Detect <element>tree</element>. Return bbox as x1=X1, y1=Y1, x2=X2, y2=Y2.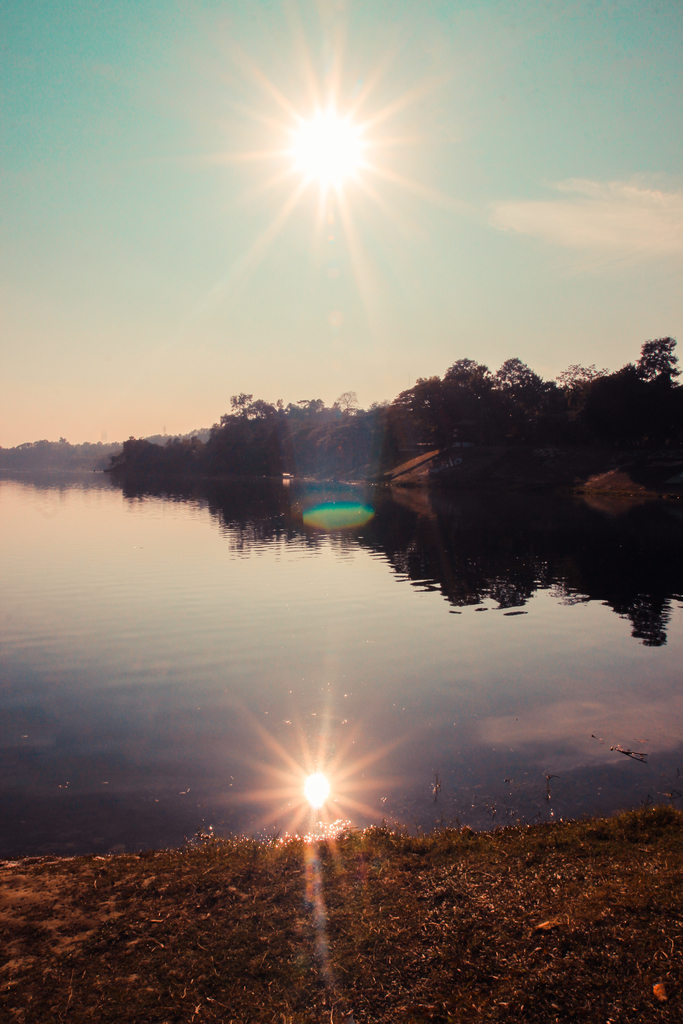
x1=210, y1=390, x2=284, y2=472.
